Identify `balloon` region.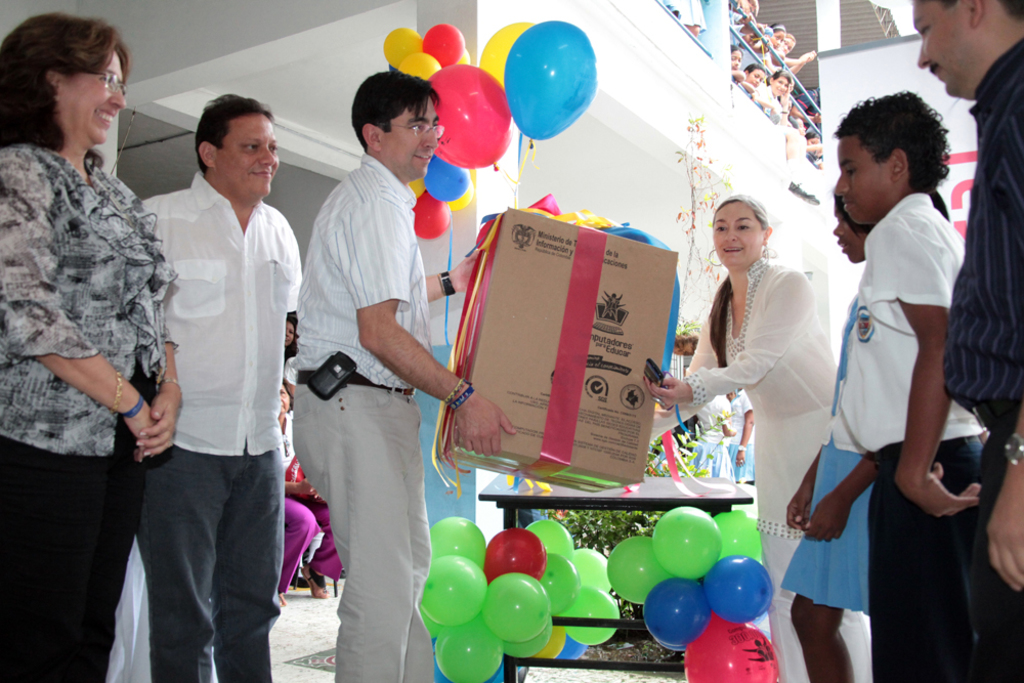
Region: x1=483 y1=22 x2=532 y2=84.
